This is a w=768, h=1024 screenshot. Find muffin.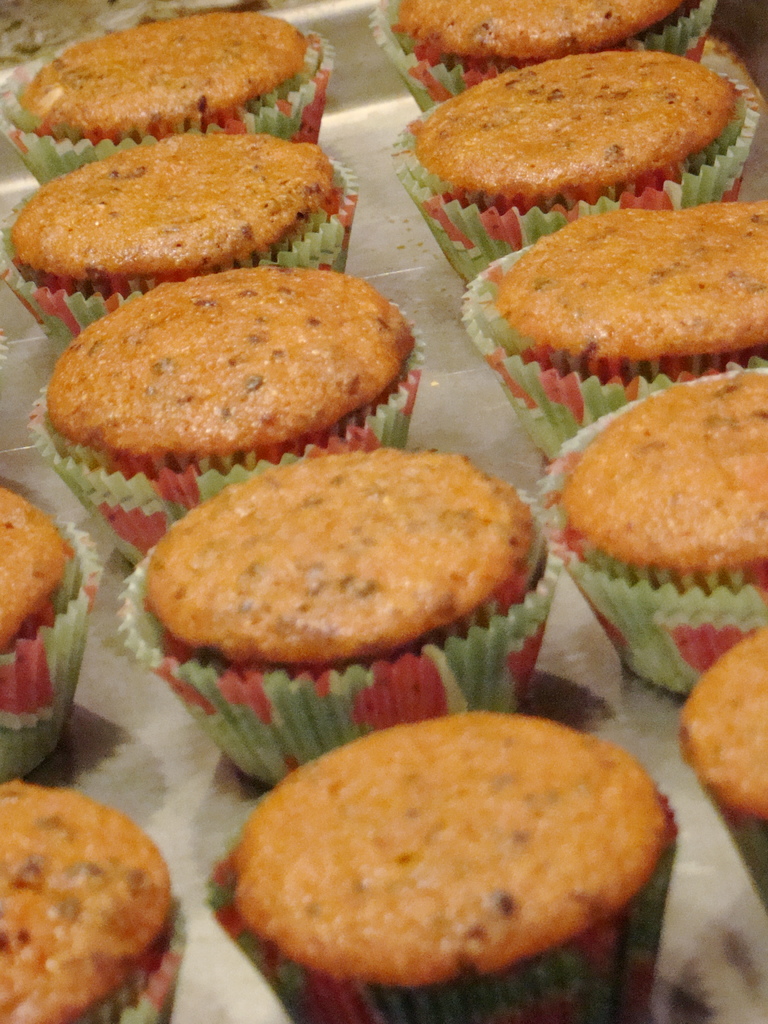
Bounding box: left=457, top=196, right=767, bottom=481.
